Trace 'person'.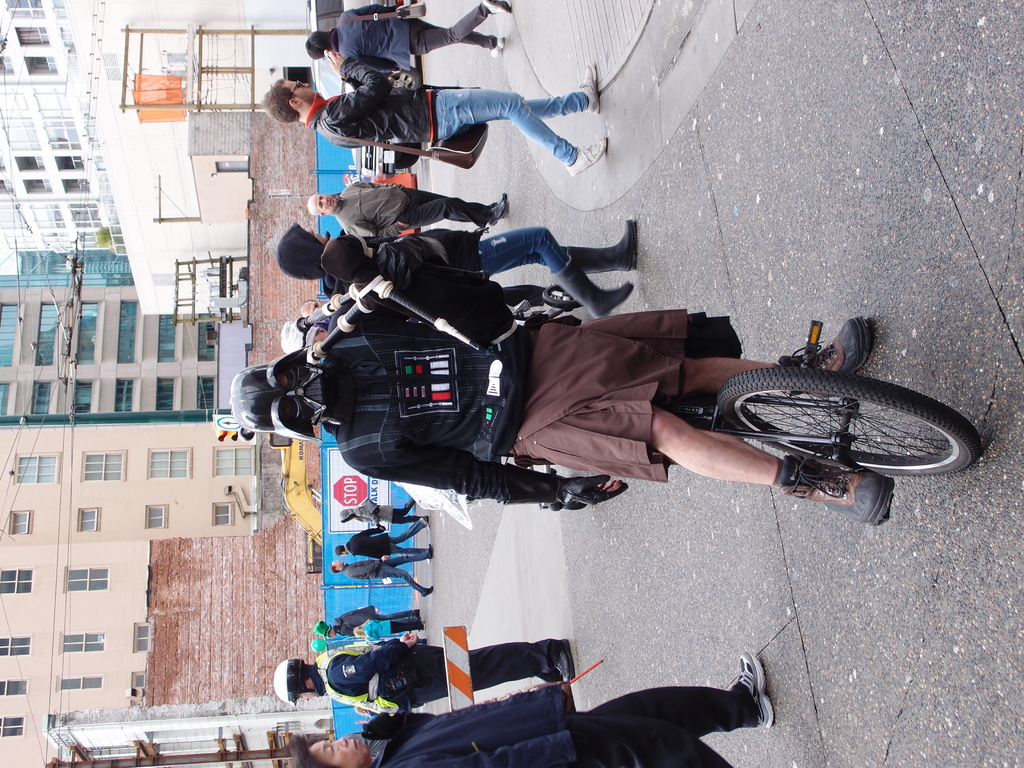
Traced to [x1=287, y1=653, x2=784, y2=765].
